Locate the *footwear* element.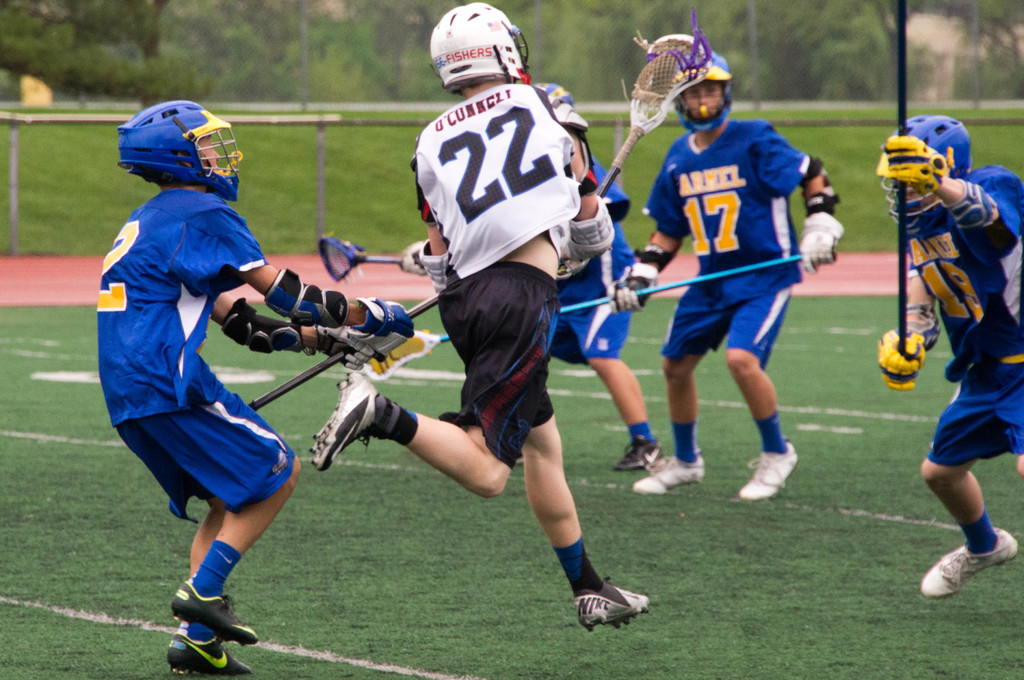
Element bbox: box=[916, 525, 1018, 597].
